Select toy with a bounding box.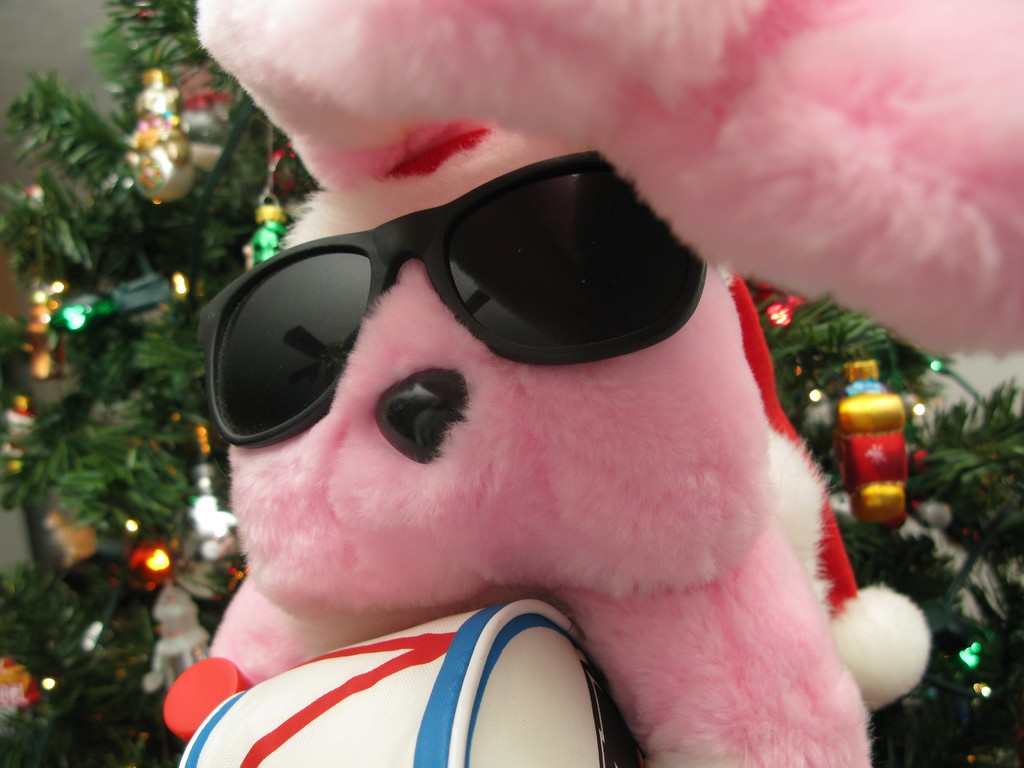
{"x1": 207, "y1": 0, "x2": 1023, "y2": 767}.
